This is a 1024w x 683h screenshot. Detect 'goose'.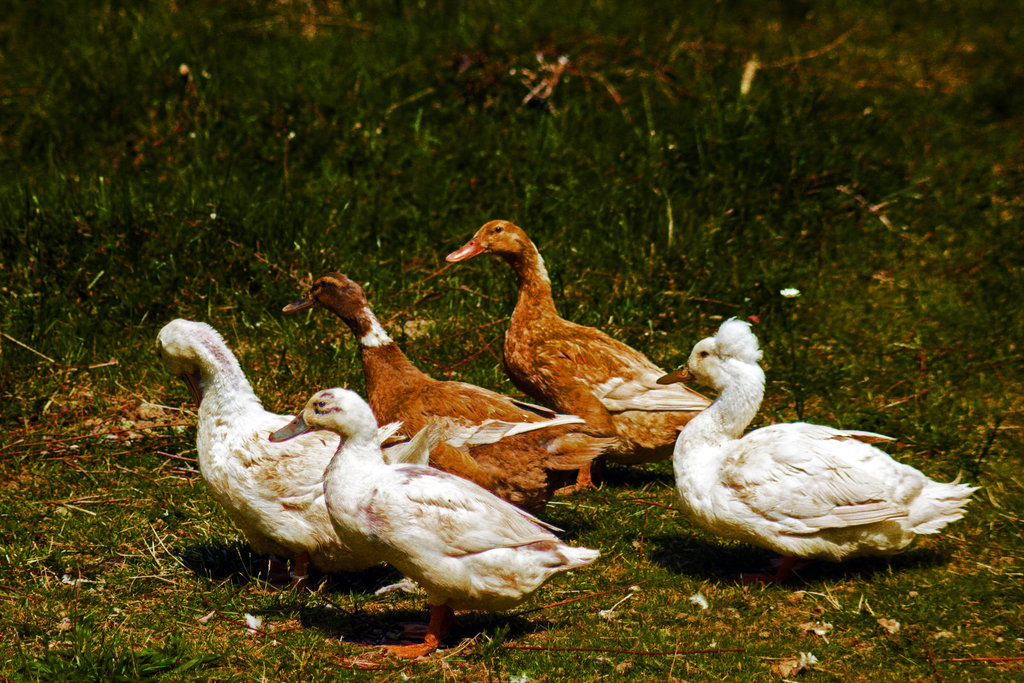
{"left": 159, "top": 319, "right": 409, "bottom": 594}.
